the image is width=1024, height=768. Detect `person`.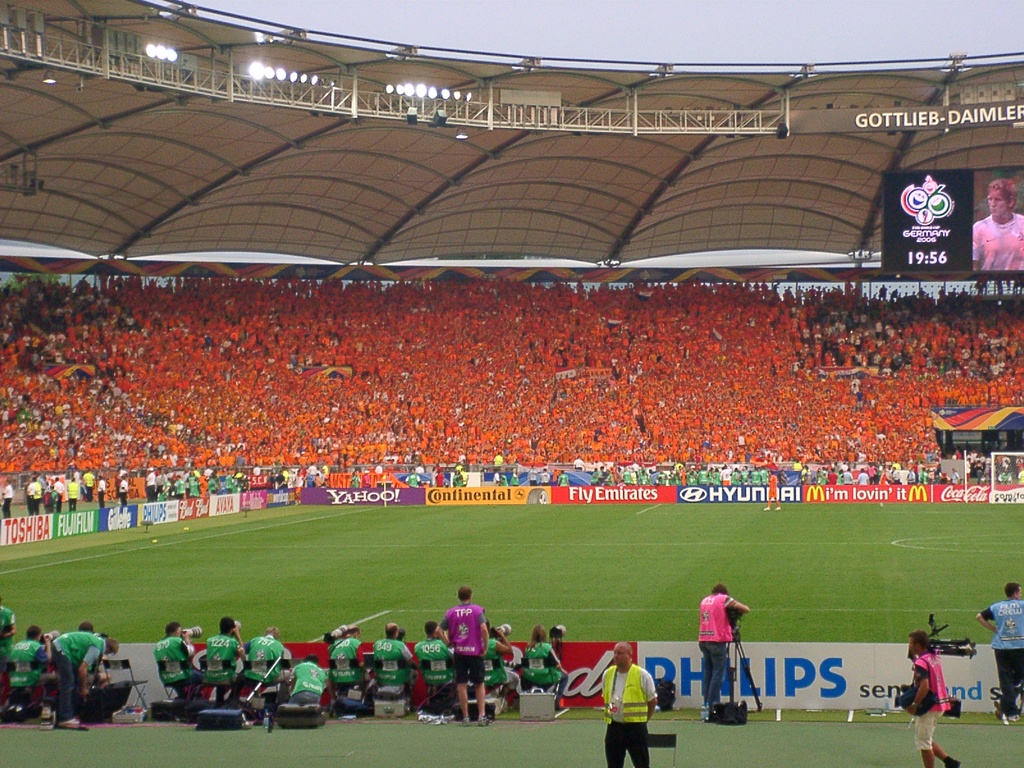
Detection: locate(429, 583, 486, 726).
